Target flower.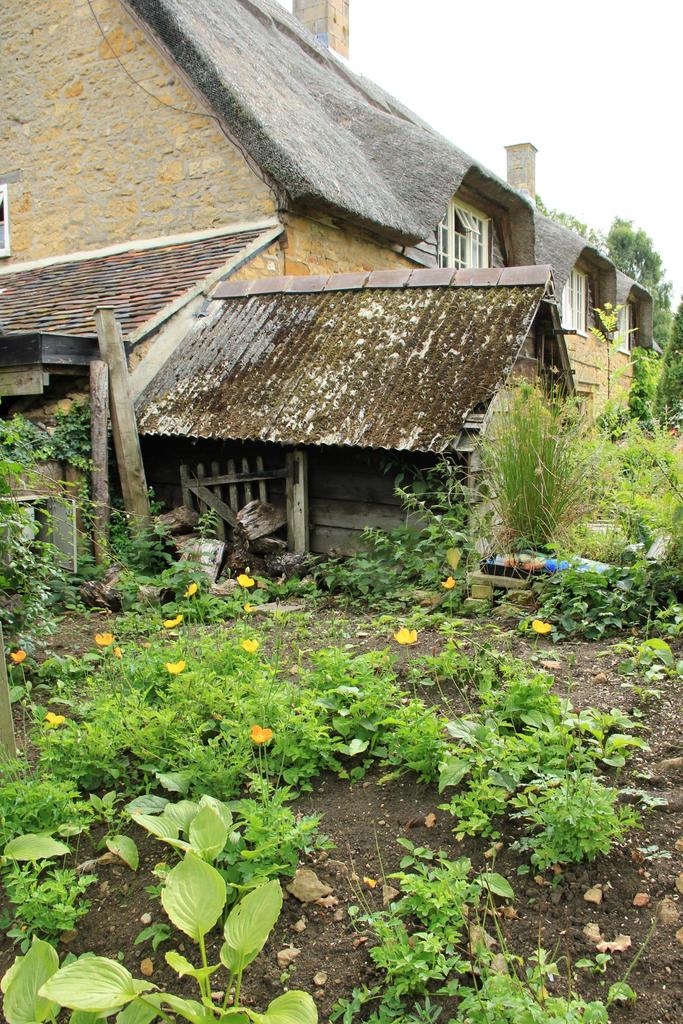
Target region: (186, 582, 201, 598).
